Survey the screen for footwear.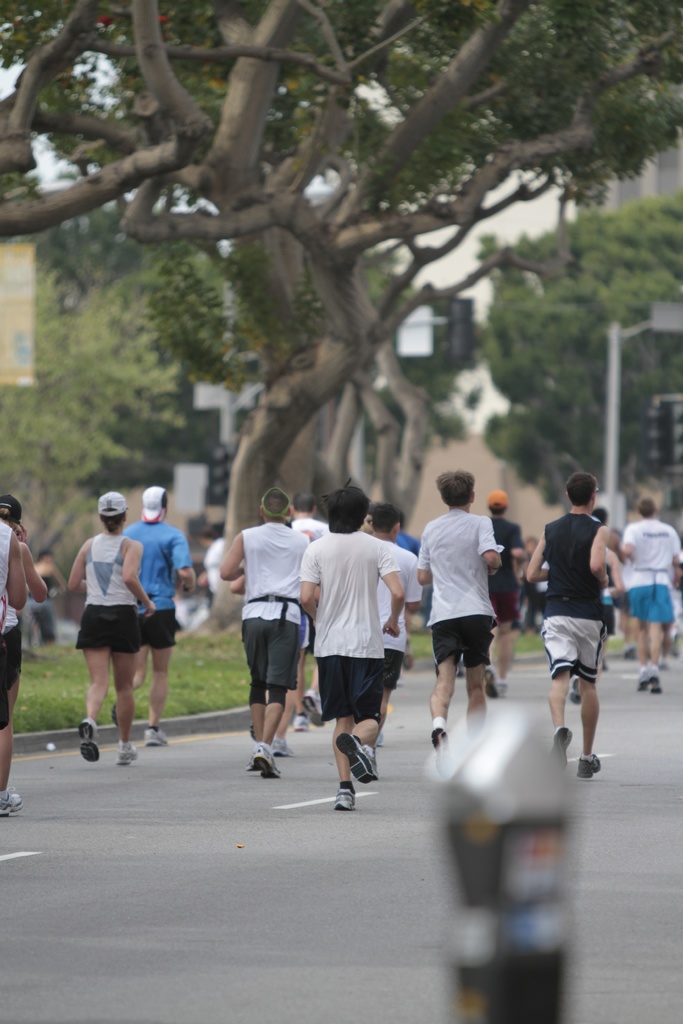
Survey found: [242, 737, 299, 794].
